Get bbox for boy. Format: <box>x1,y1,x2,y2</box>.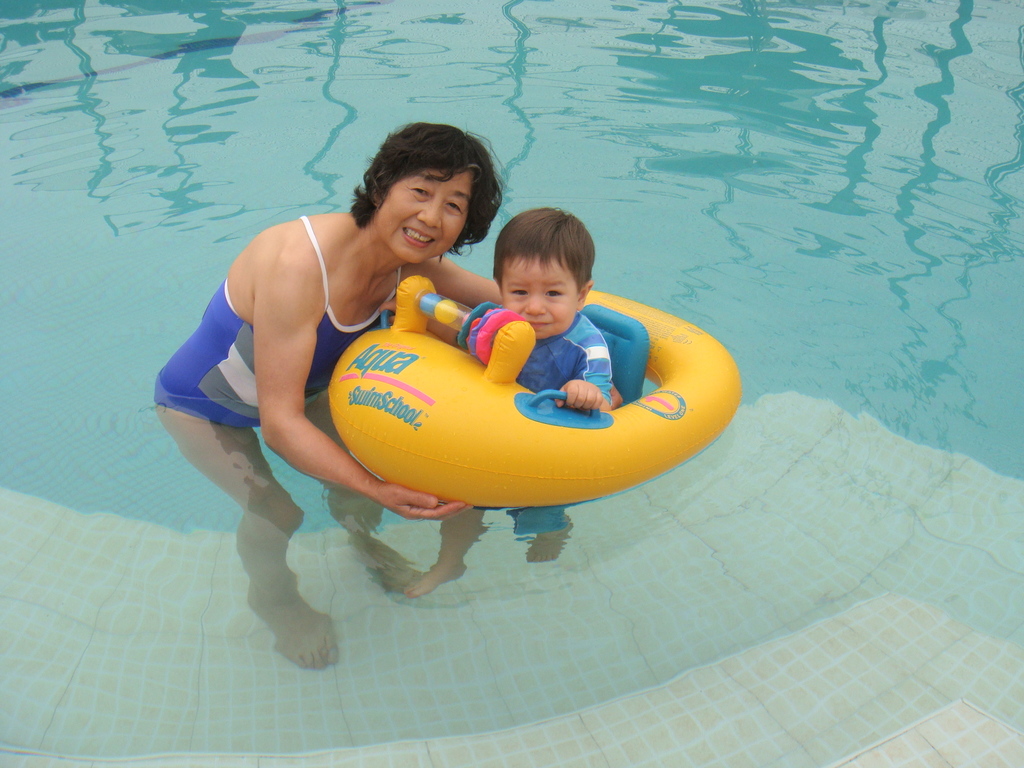
<box>401,202,618,600</box>.
